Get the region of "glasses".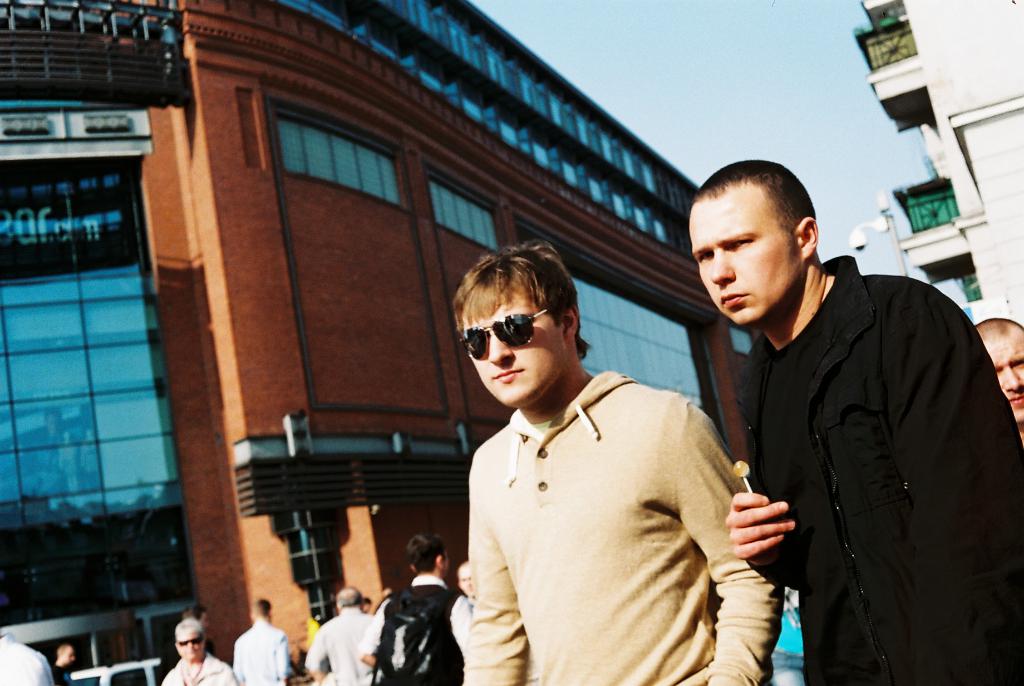
crop(458, 302, 566, 361).
